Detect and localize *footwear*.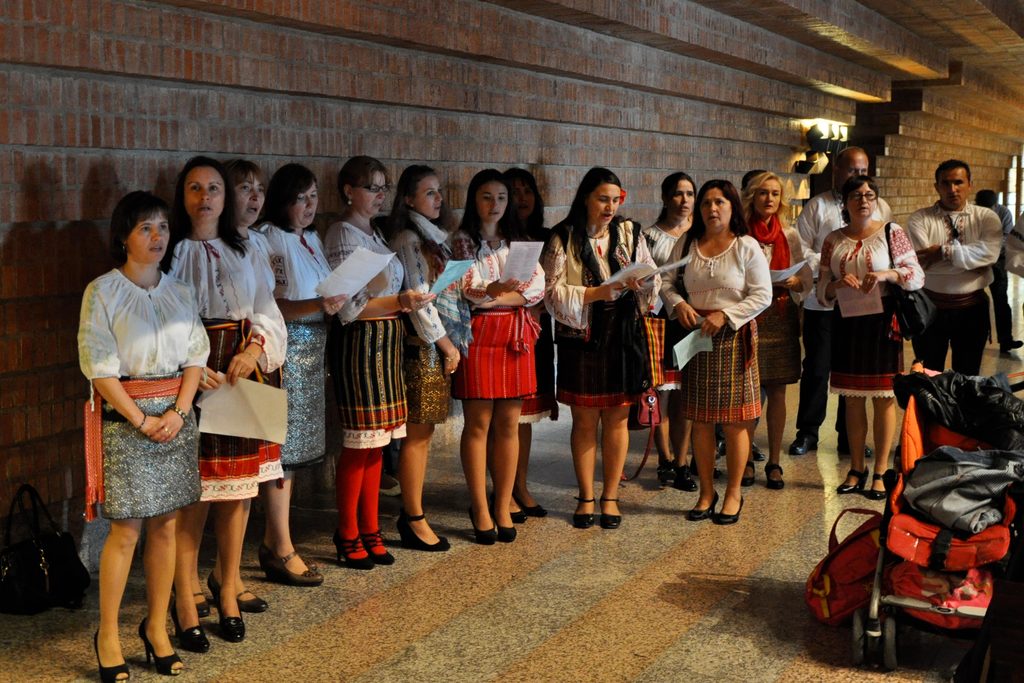
Localized at Rect(169, 600, 210, 652).
